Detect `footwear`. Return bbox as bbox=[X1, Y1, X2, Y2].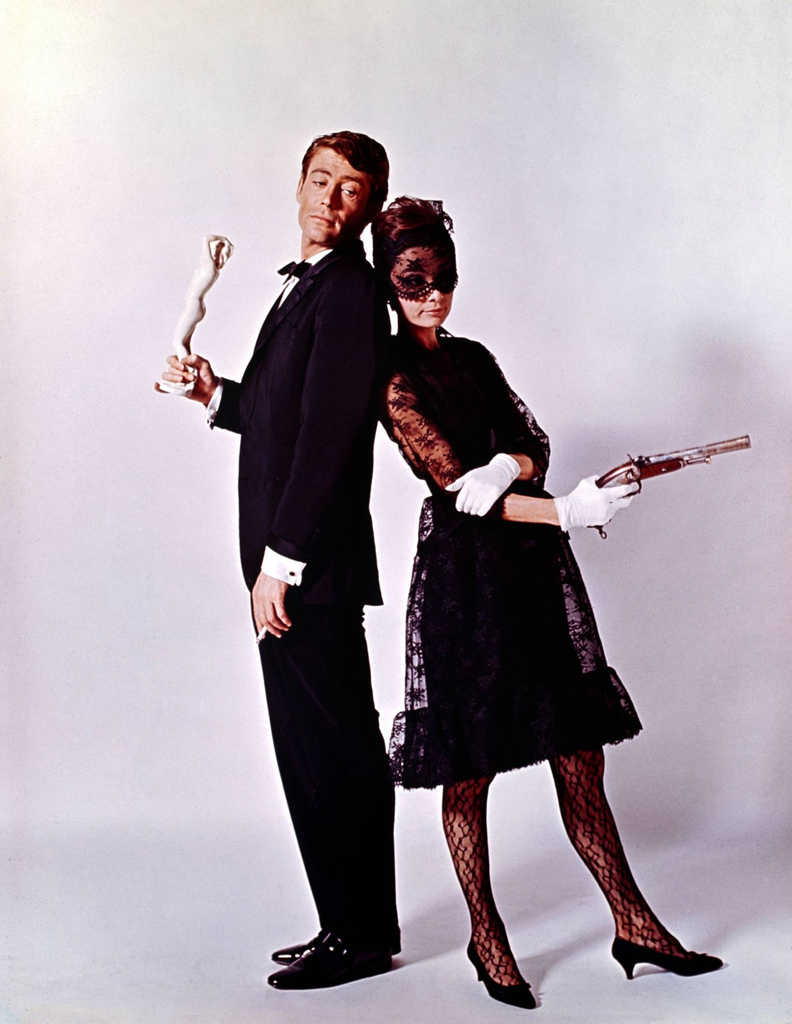
bbox=[610, 916, 721, 993].
